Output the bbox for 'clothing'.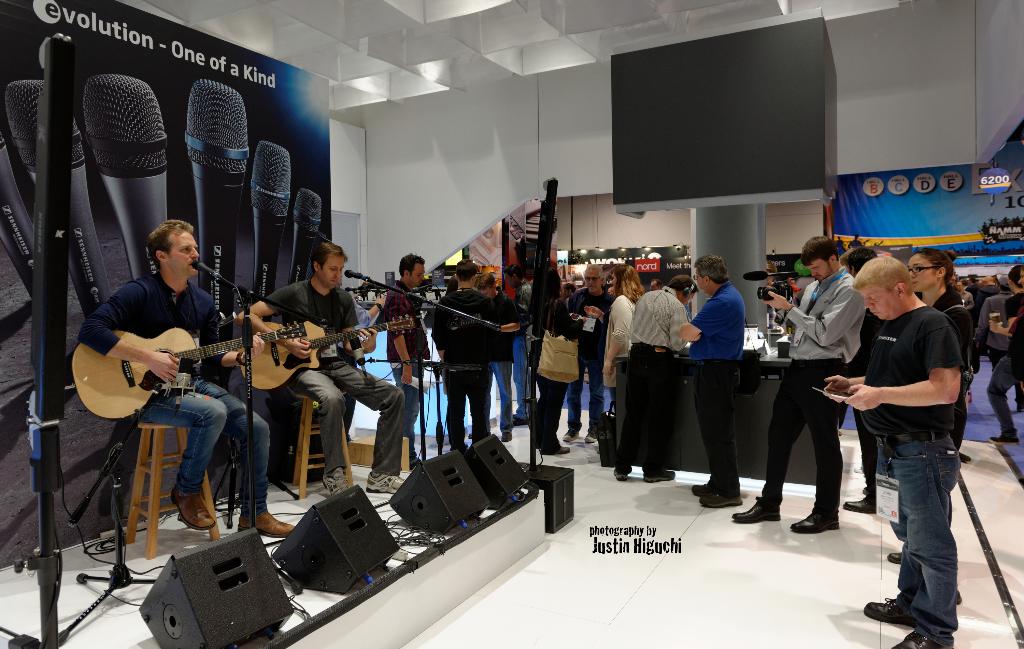
[x1=621, y1=284, x2=688, y2=474].
